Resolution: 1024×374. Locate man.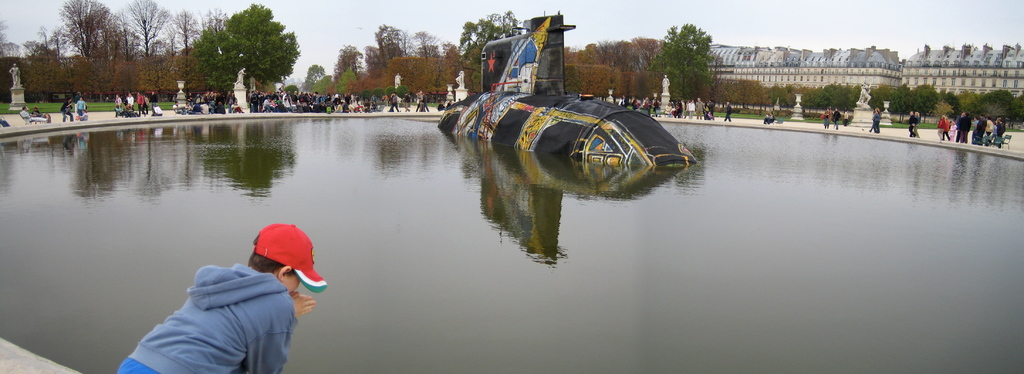
<region>998, 118, 1007, 140</region>.
